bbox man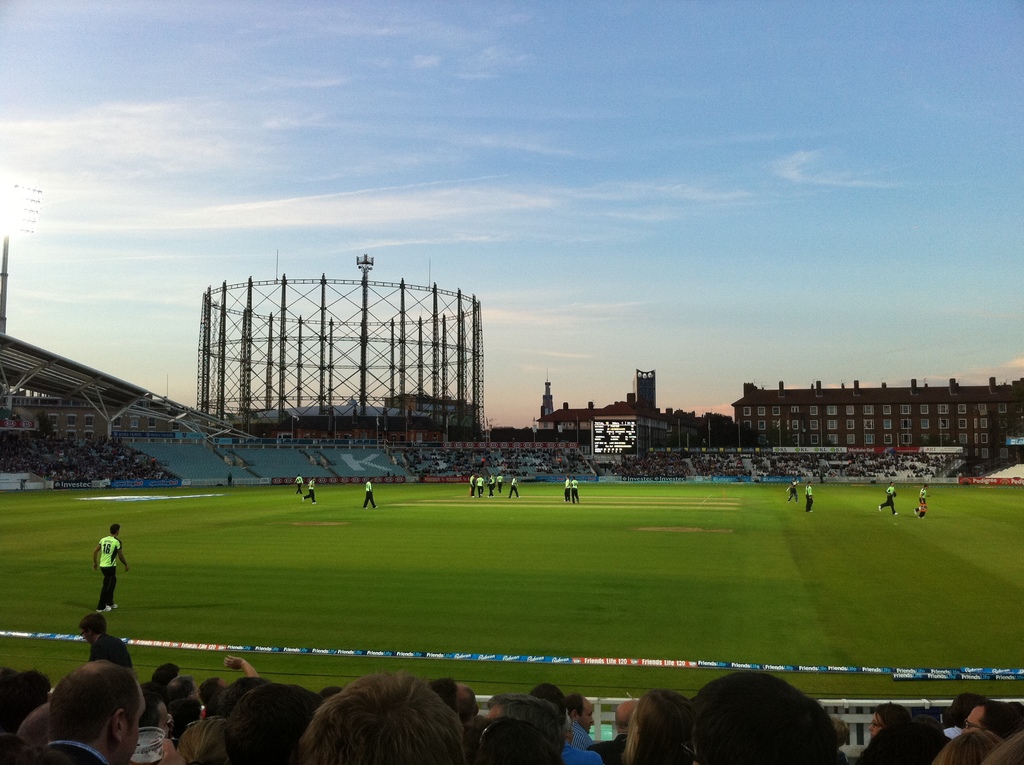
box(362, 477, 376, 508)
